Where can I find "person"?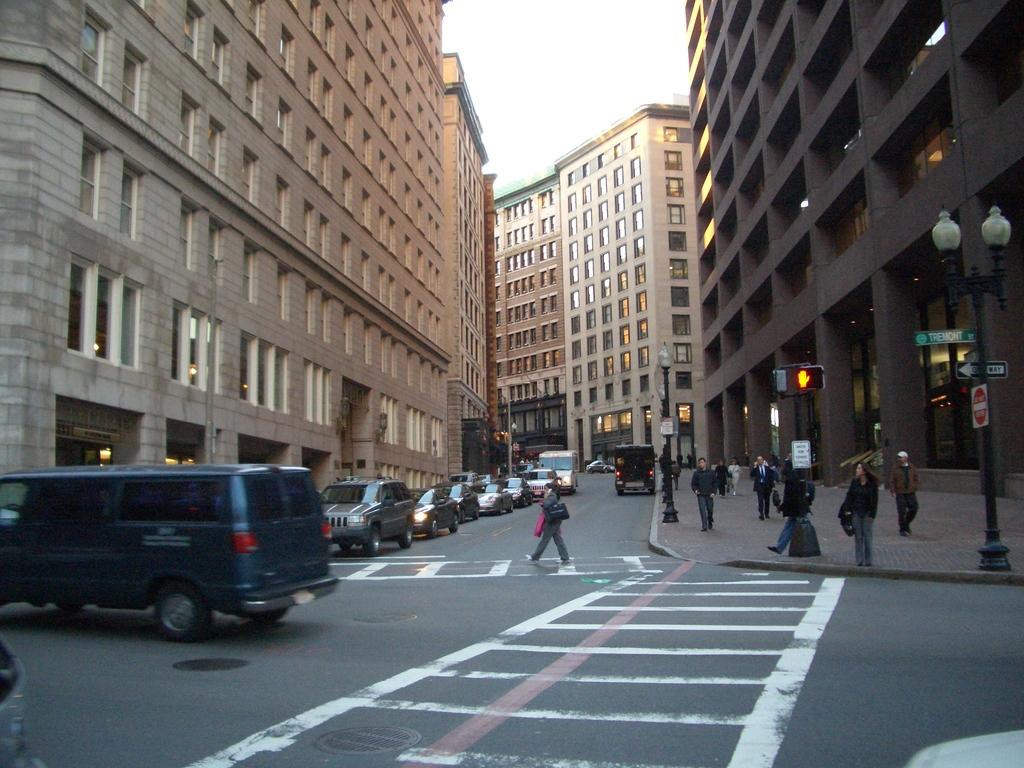
You can find it at pyautogui.locateOnScreen(844, 463, 883, 563).
